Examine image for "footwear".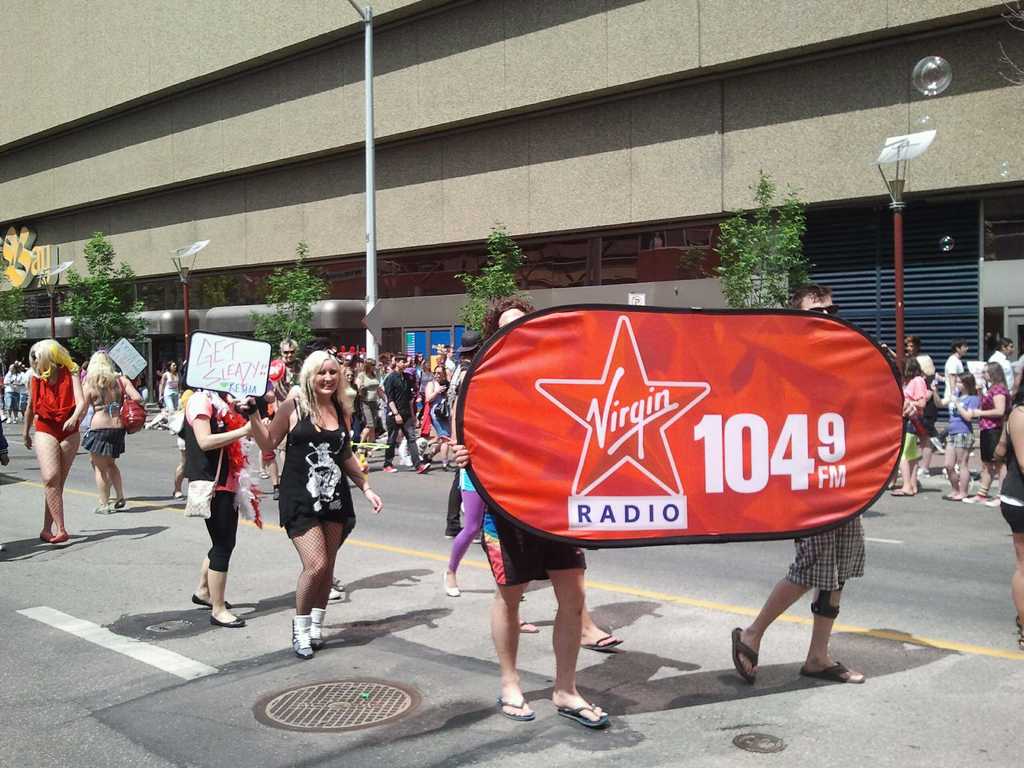
Examination result: bbox=(382, 462, 397, 477).
